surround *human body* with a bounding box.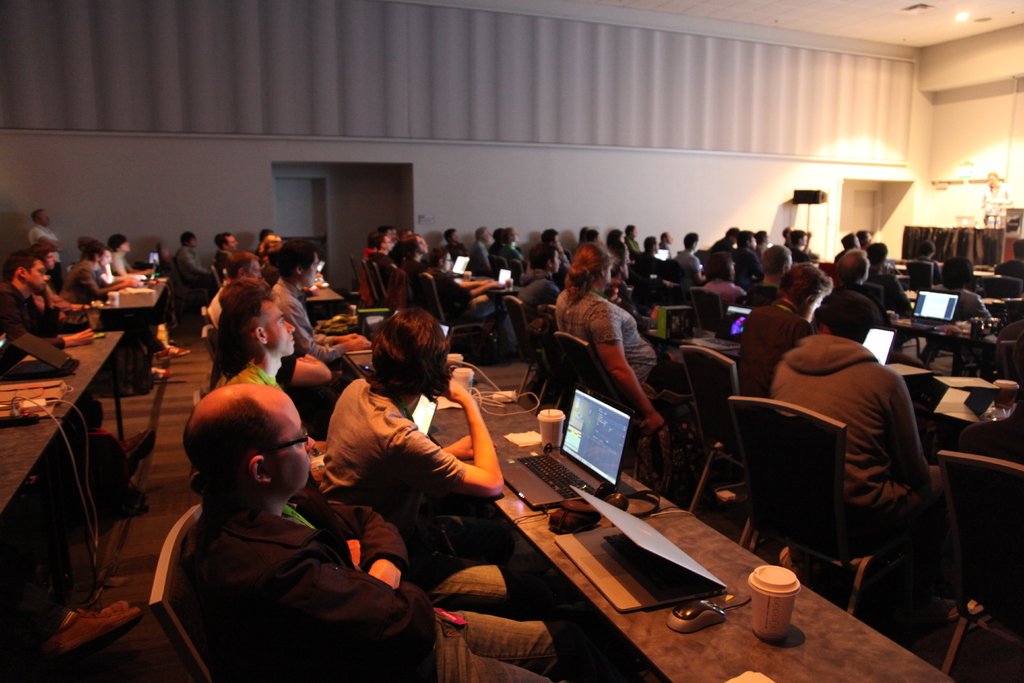
[left=835, top=248, right=883, bottom=335].
